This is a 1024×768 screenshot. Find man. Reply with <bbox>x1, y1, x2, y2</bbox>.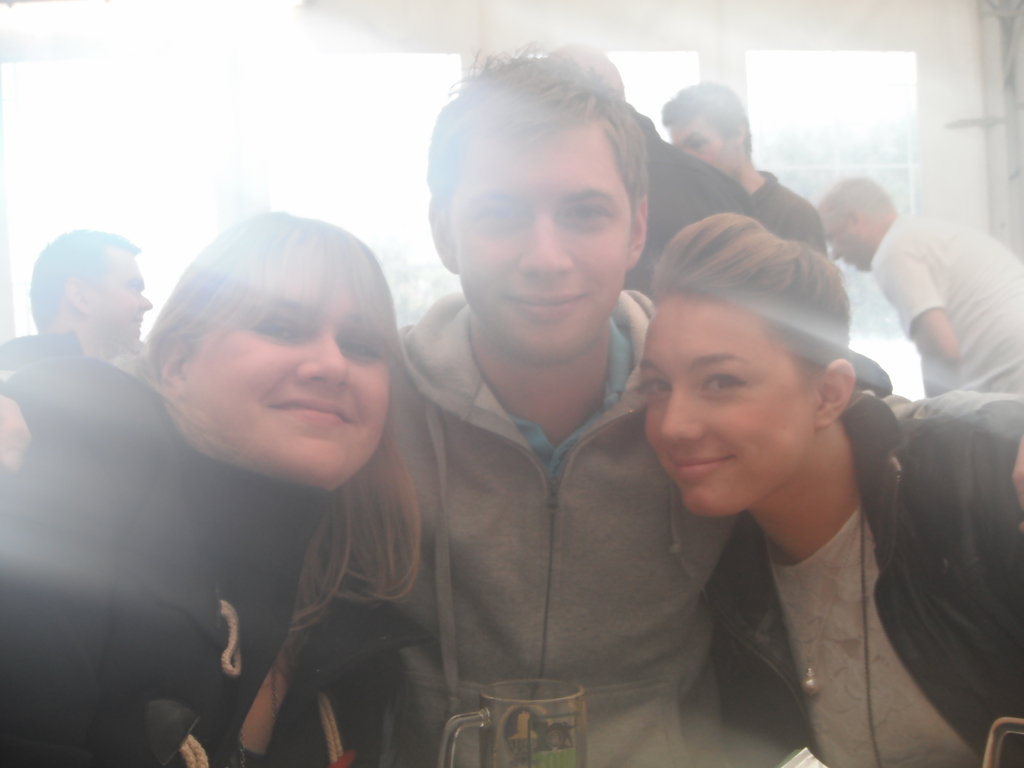
<bbox>239, 40, 740, 767</bbox>.
